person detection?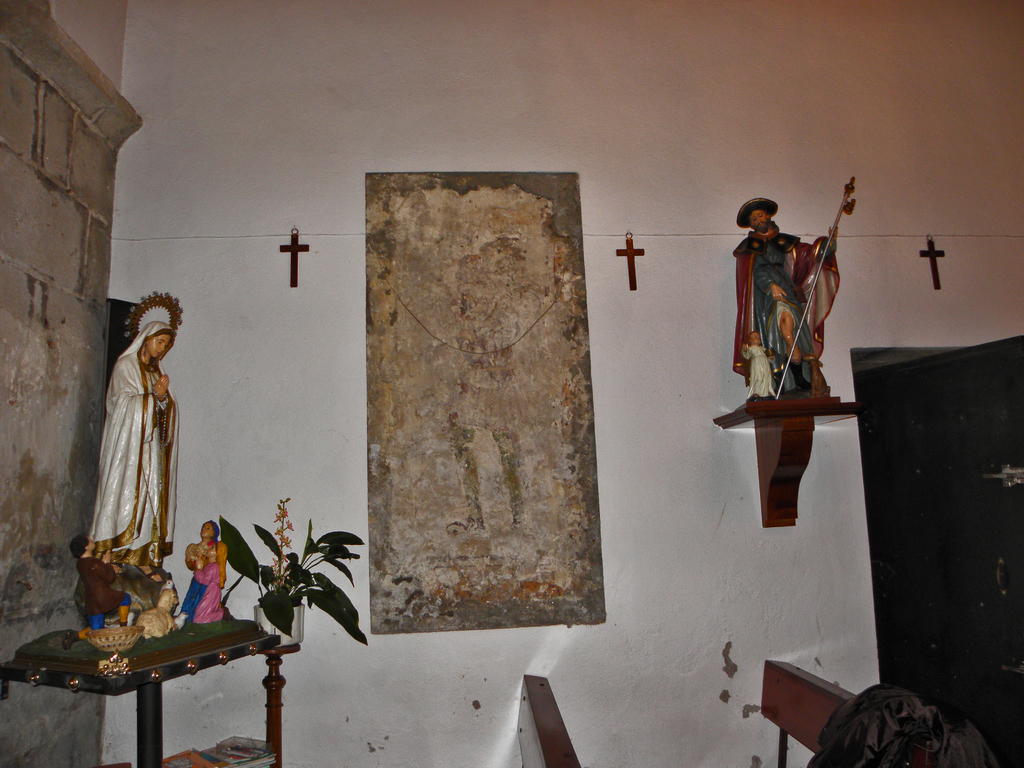
bbox=(90, 323, 178, 587)
